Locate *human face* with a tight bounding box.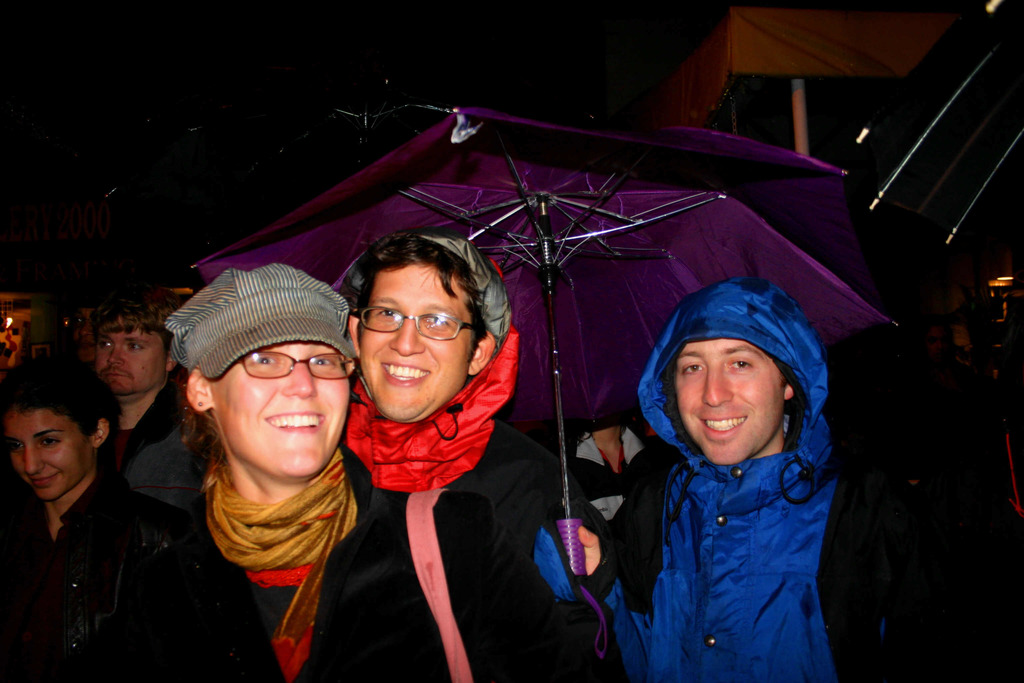
pyautogui.locateOnScreen(74, 299, 94, 361).
